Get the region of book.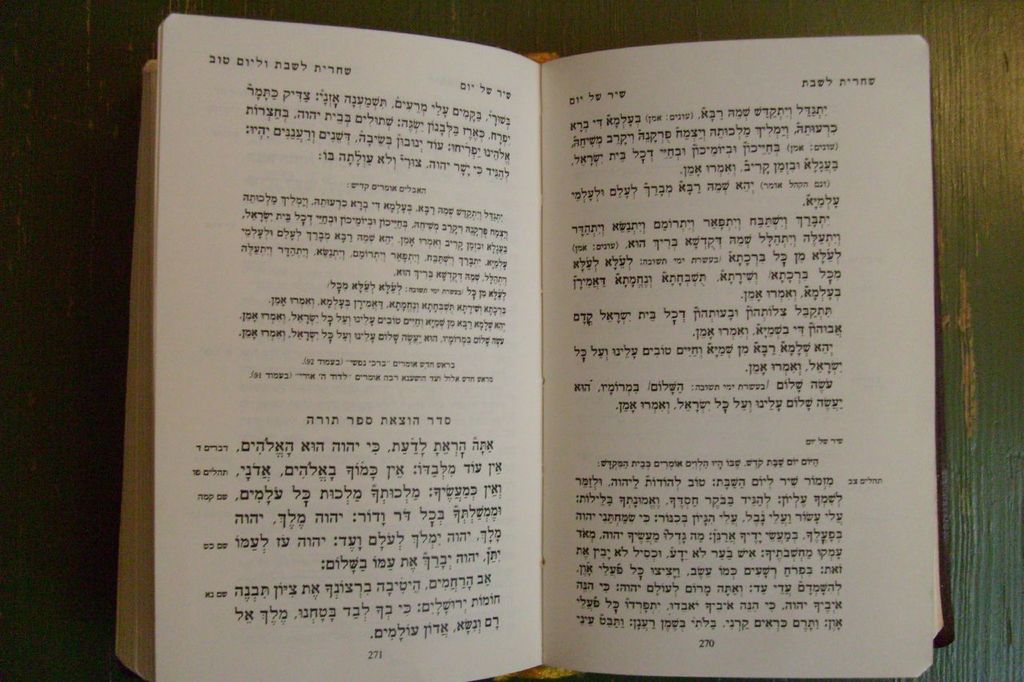
left=114, top=31, right=956, bottom=681.
